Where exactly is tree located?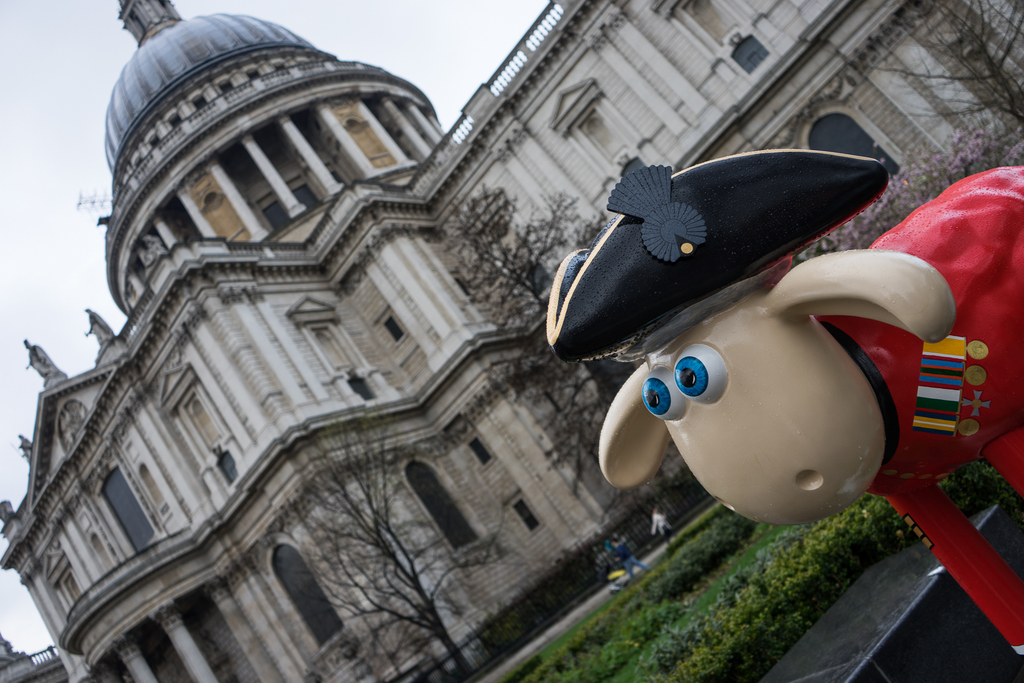
Its bounding box is (434,187,607,512).
